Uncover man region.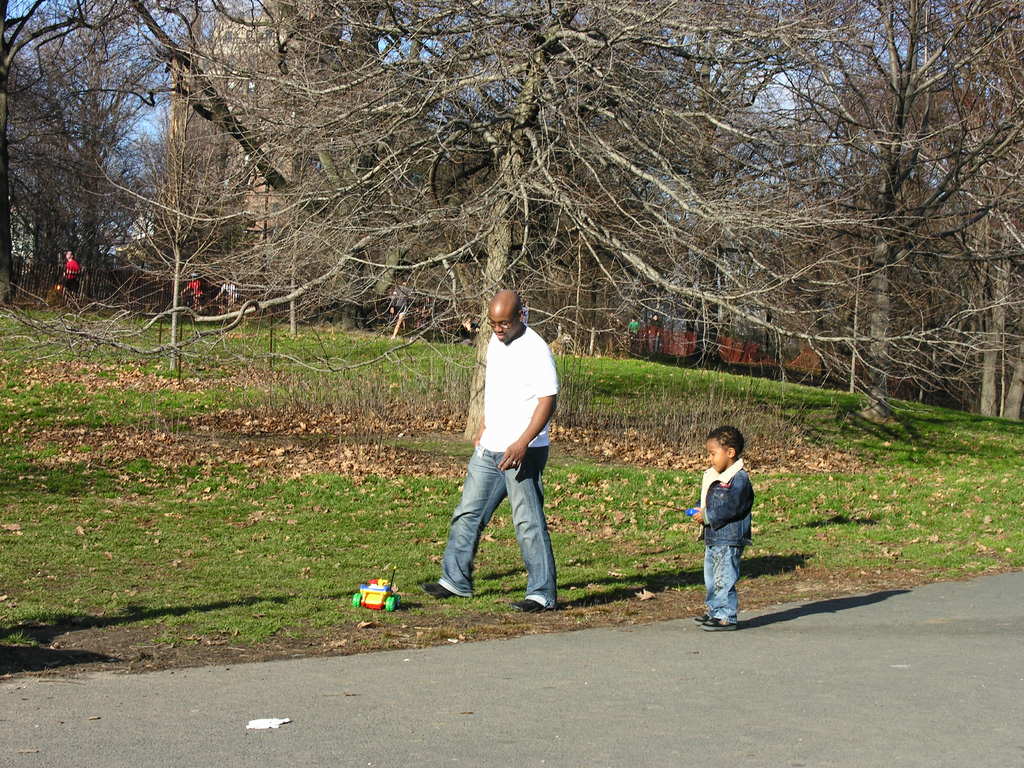
Uncovered: [x1=441, y1=281, x2=572, y2=620].
